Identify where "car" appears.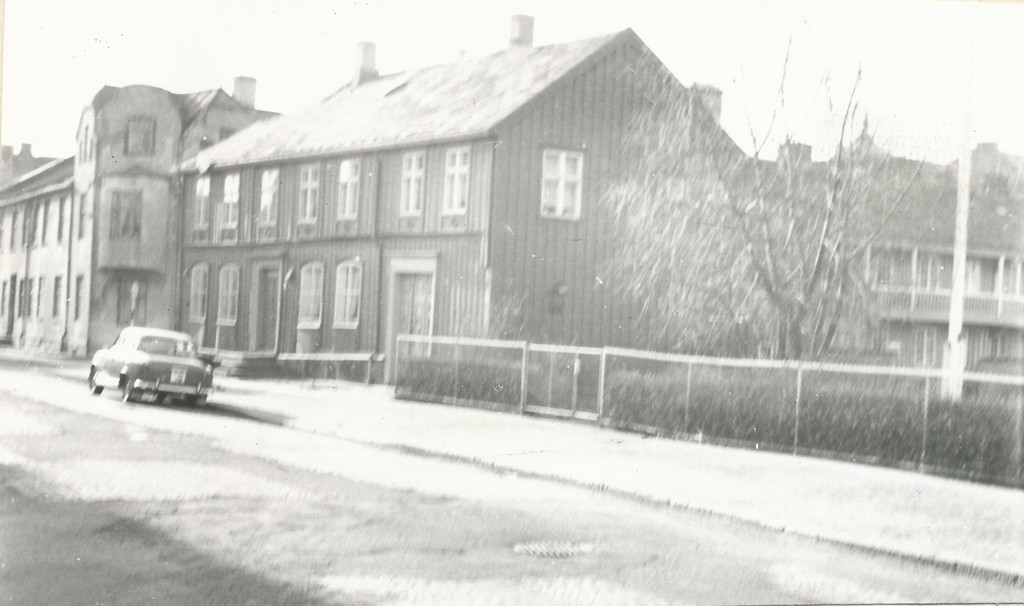
Appears at 90/327/213/403.
